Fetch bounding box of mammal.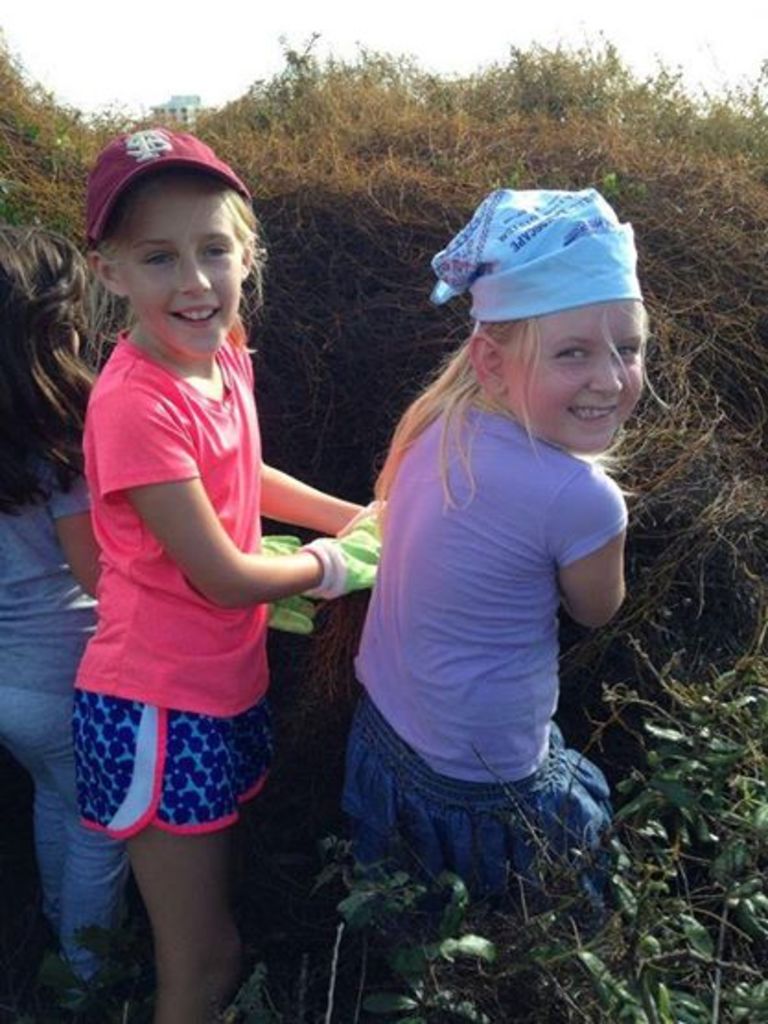
Bbox: <region>287, 179, 670, 901</region>.
